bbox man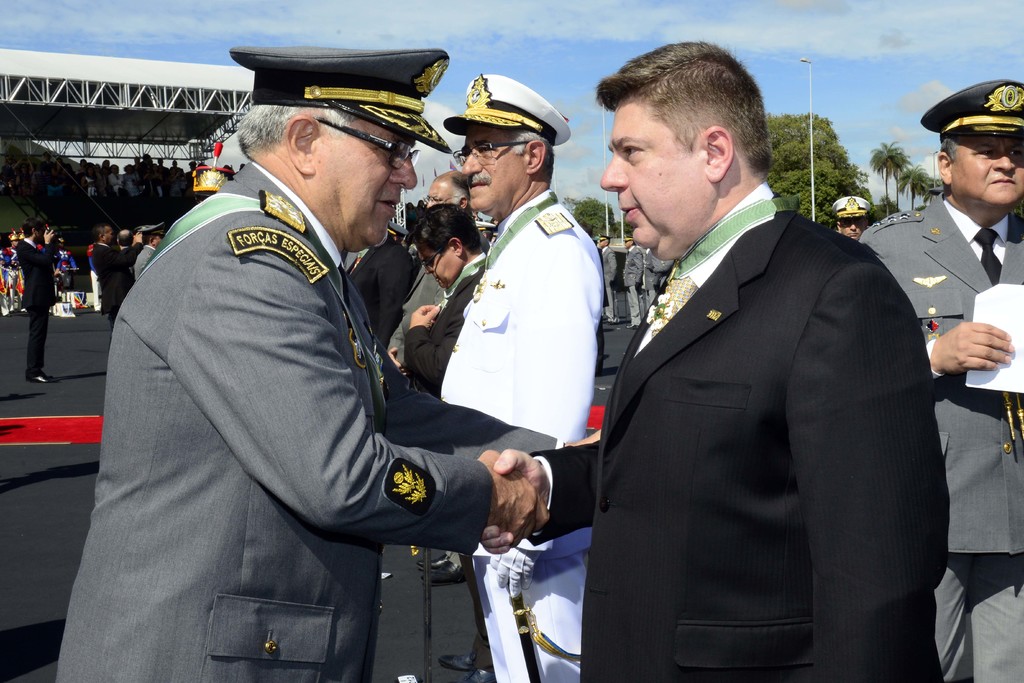
BBox(146, 153, 165, 206)
